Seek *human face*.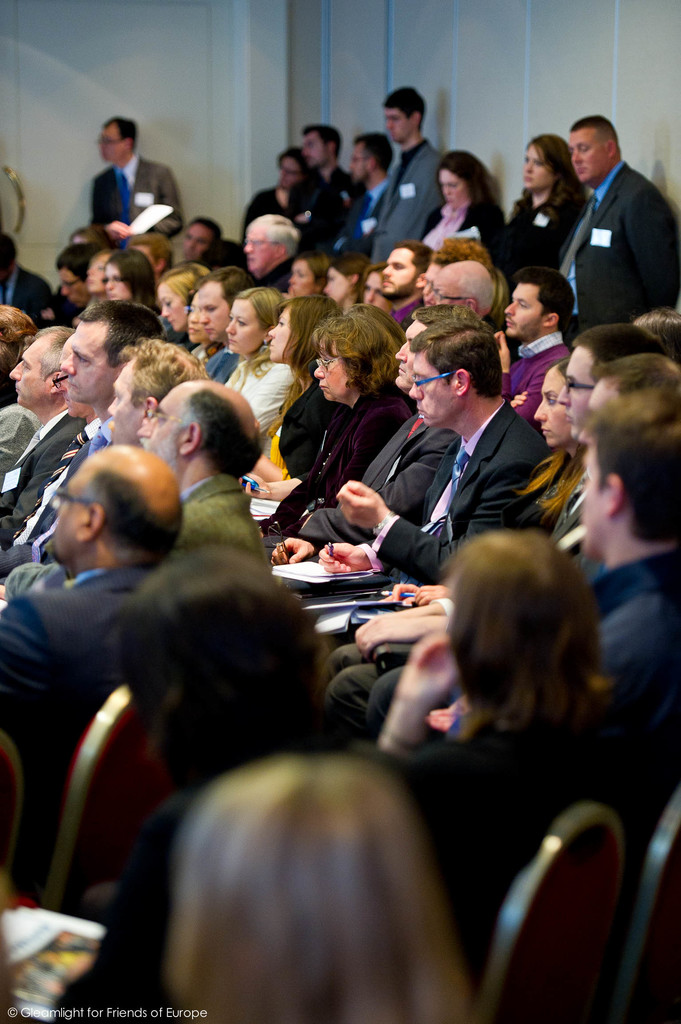
rect(88, 258, 105, 291).
